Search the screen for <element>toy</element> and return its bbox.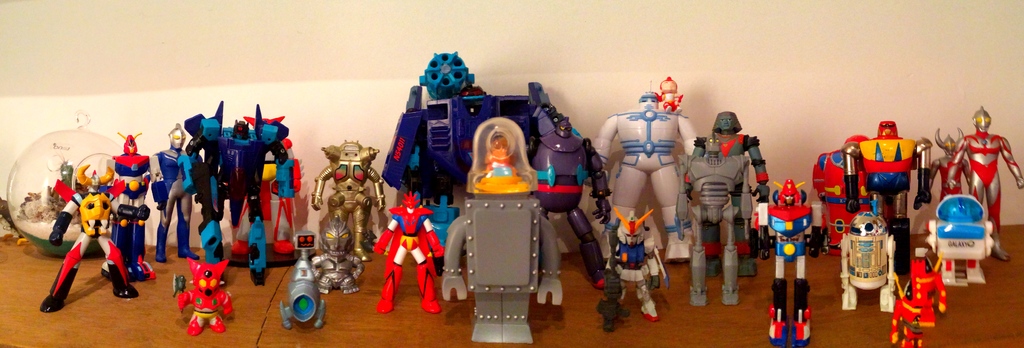
Found: 373/53/587/266.
